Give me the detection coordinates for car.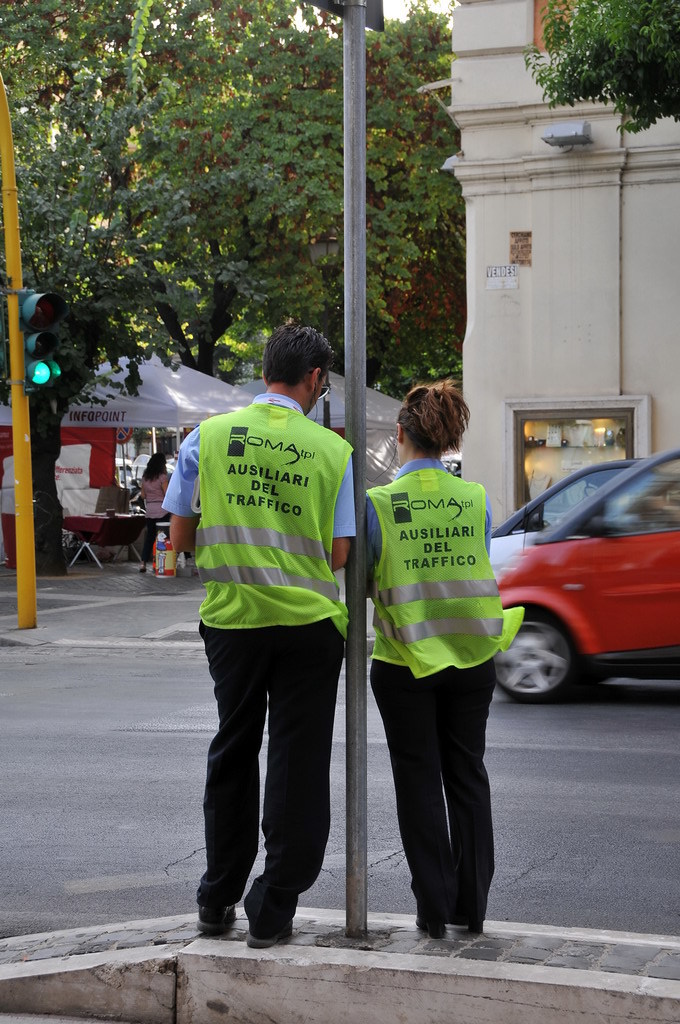
rect(487, 457, 674, 585).
